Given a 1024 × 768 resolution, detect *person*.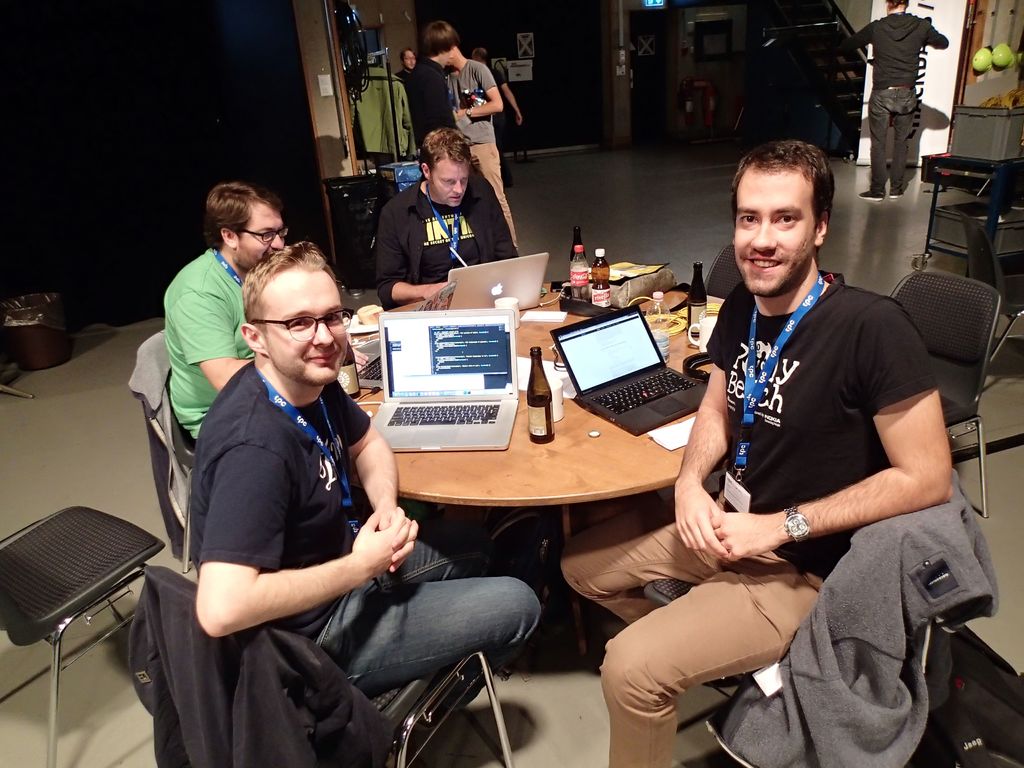
select_region(154, 182, 289, 435).
